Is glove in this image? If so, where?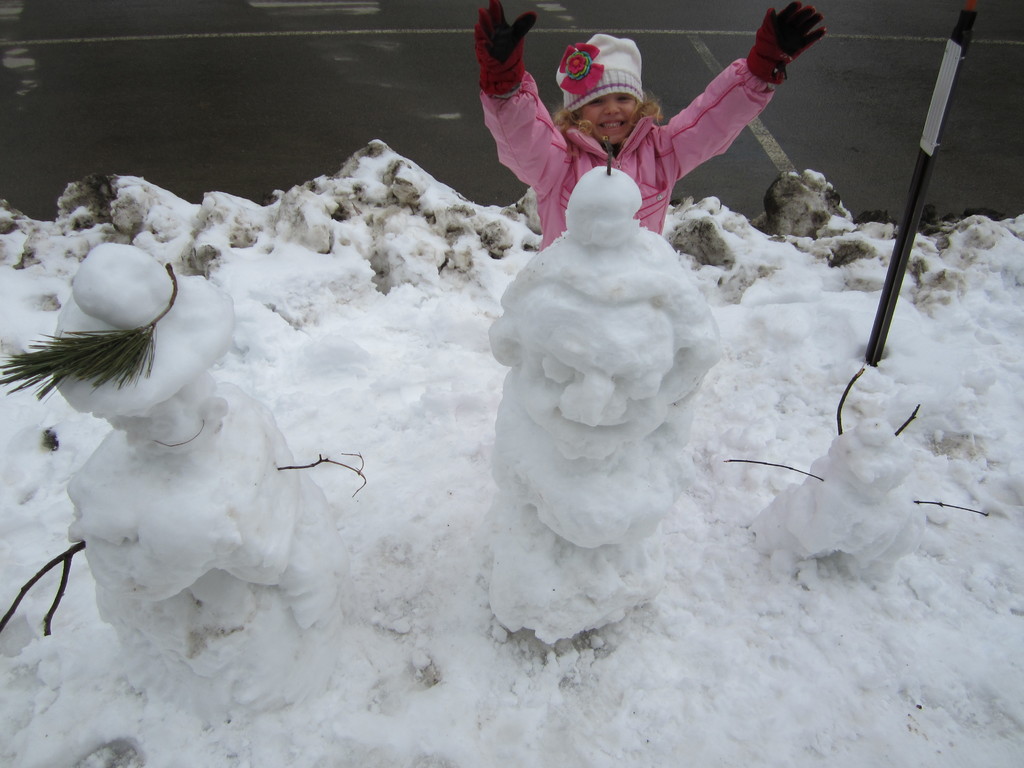
Yes, at 470:0:543:88.
